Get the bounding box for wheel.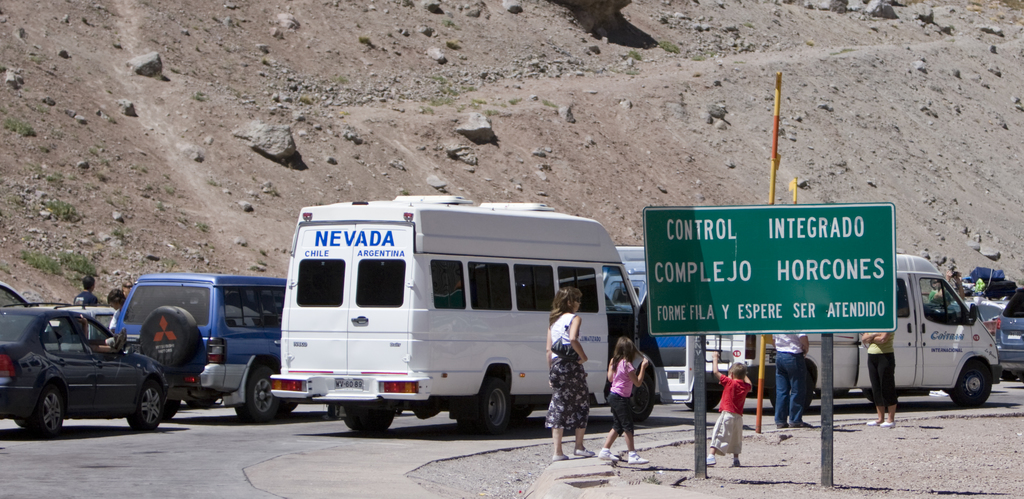
(682, 385, 724, 419).
